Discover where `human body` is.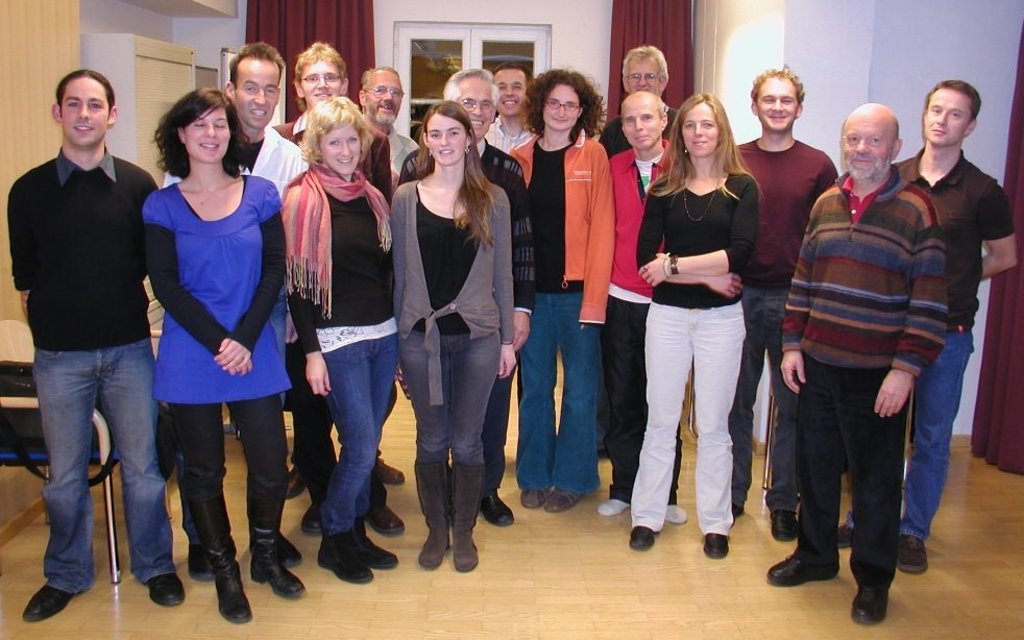
Discovered at rect(771, 99, 946, 619).
